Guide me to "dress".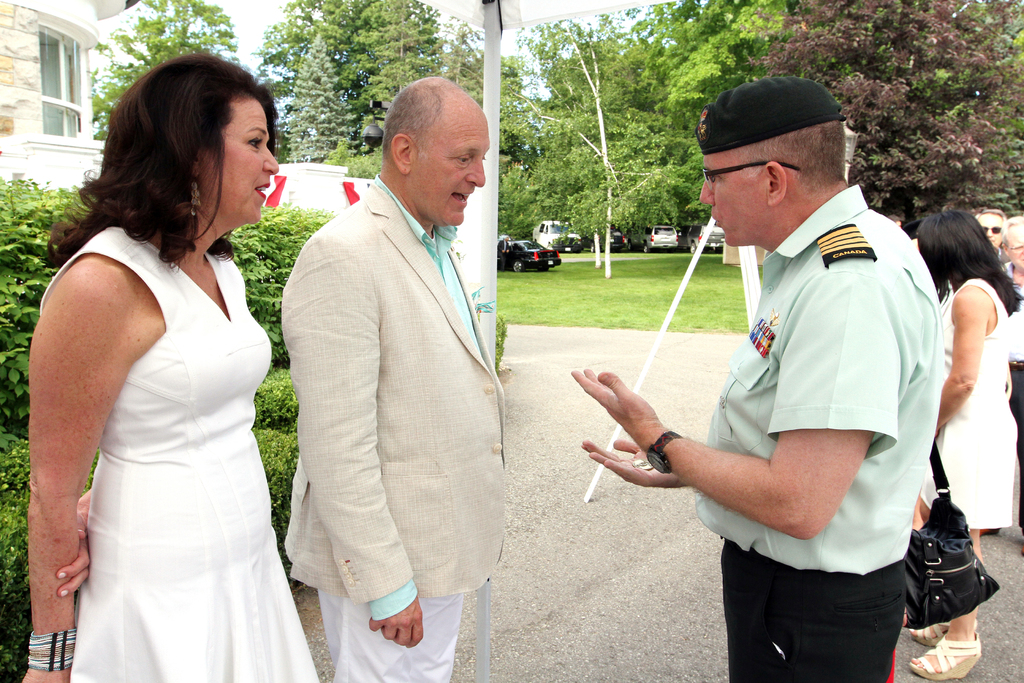
Guidance: [916, 276, 1021, 532].
